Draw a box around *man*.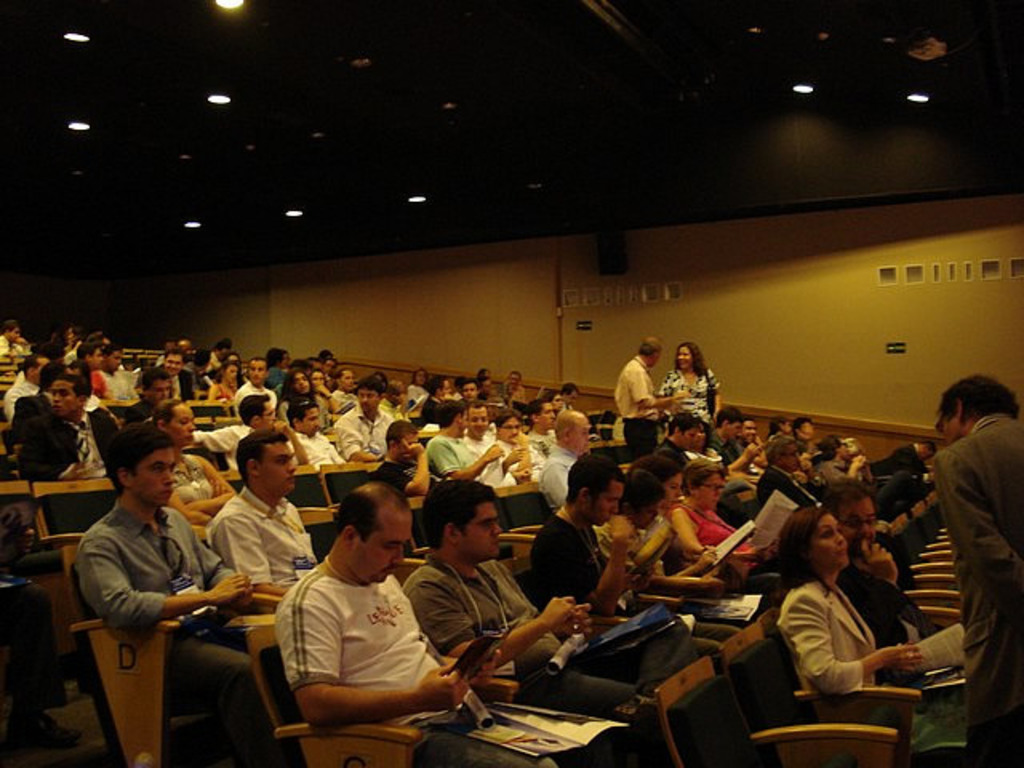
138:362:173:427.
